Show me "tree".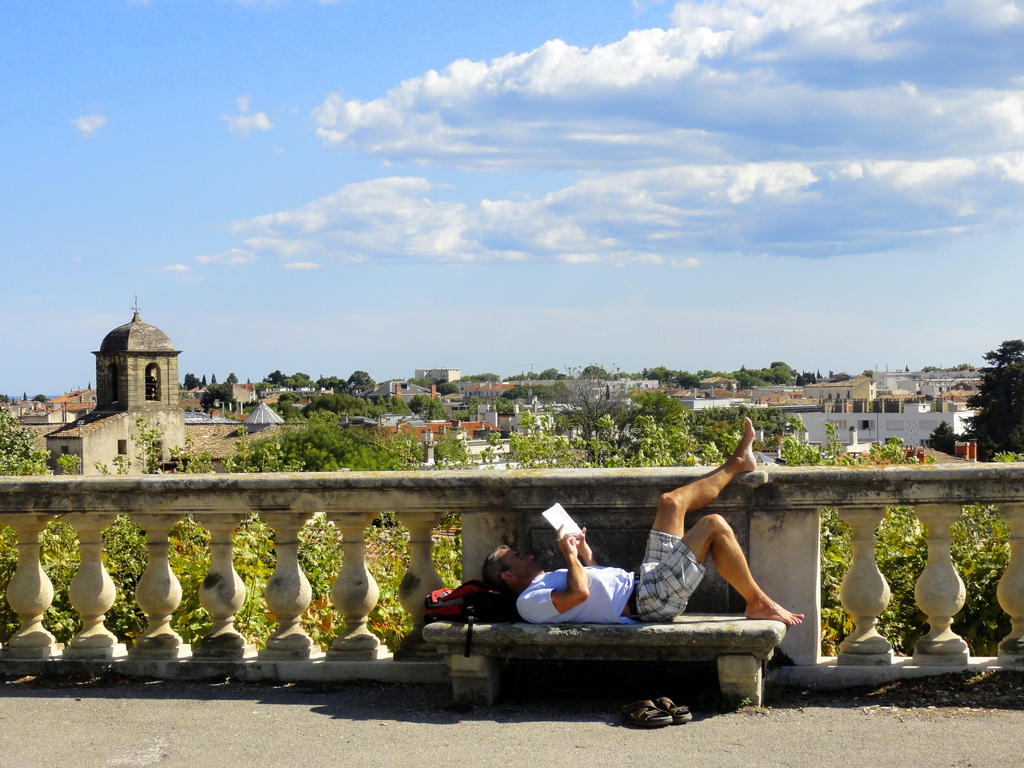
"tree" is here: [x1=404, y1=376, x2=436, y2=389].
